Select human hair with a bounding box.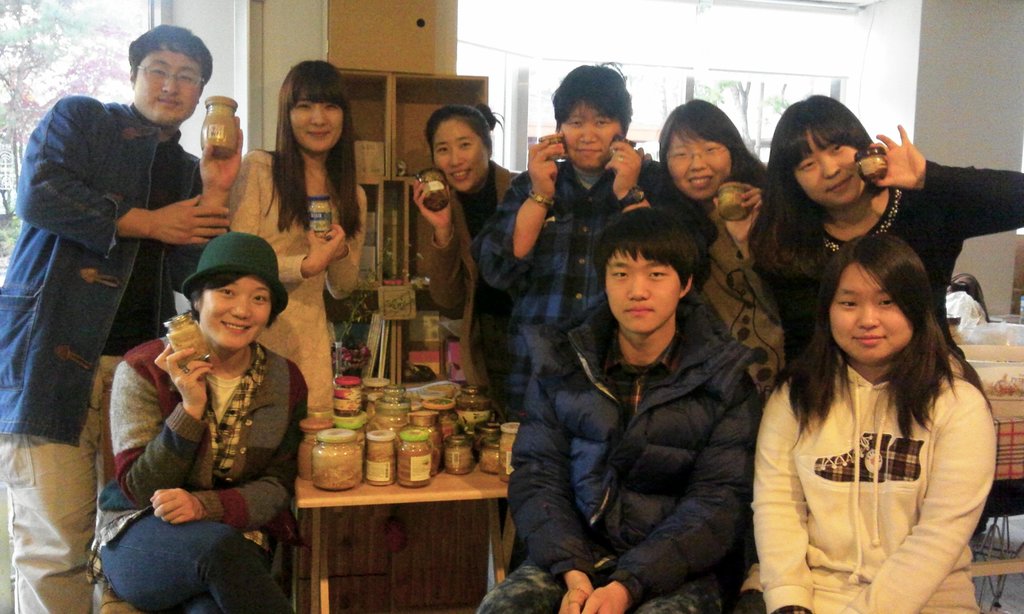
753:91:886:272.
